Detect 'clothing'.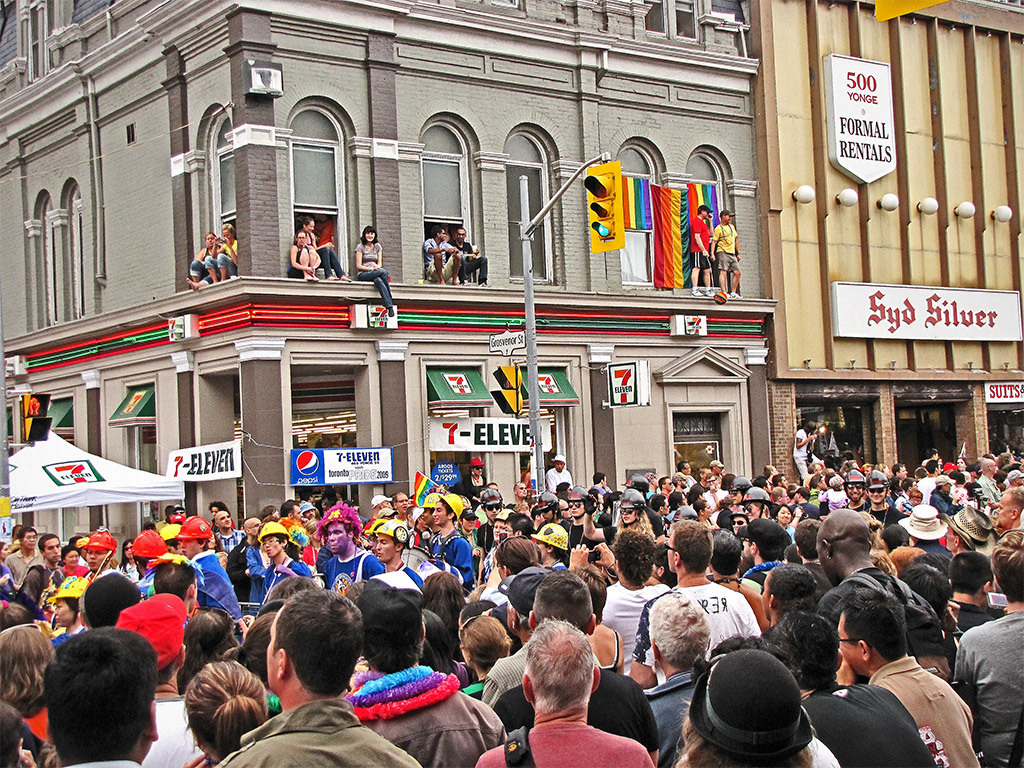
Detected at (x1=982, y1=471, x2=993, y2=498).
